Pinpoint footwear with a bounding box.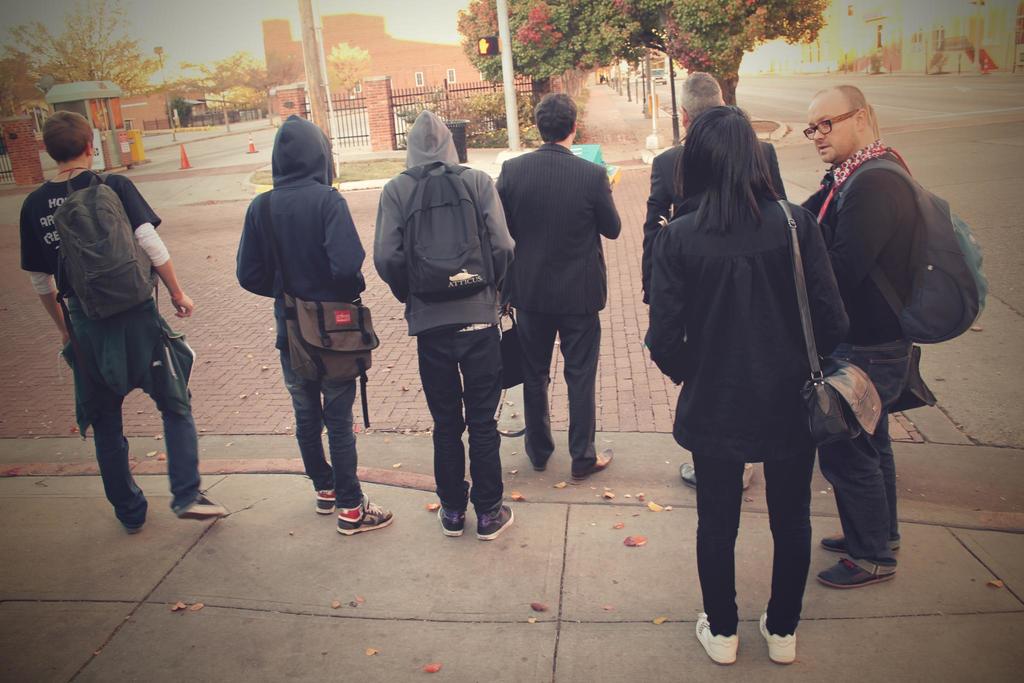
{"left": 819, "top": 532, "right": 841, "bottom": 552}.
